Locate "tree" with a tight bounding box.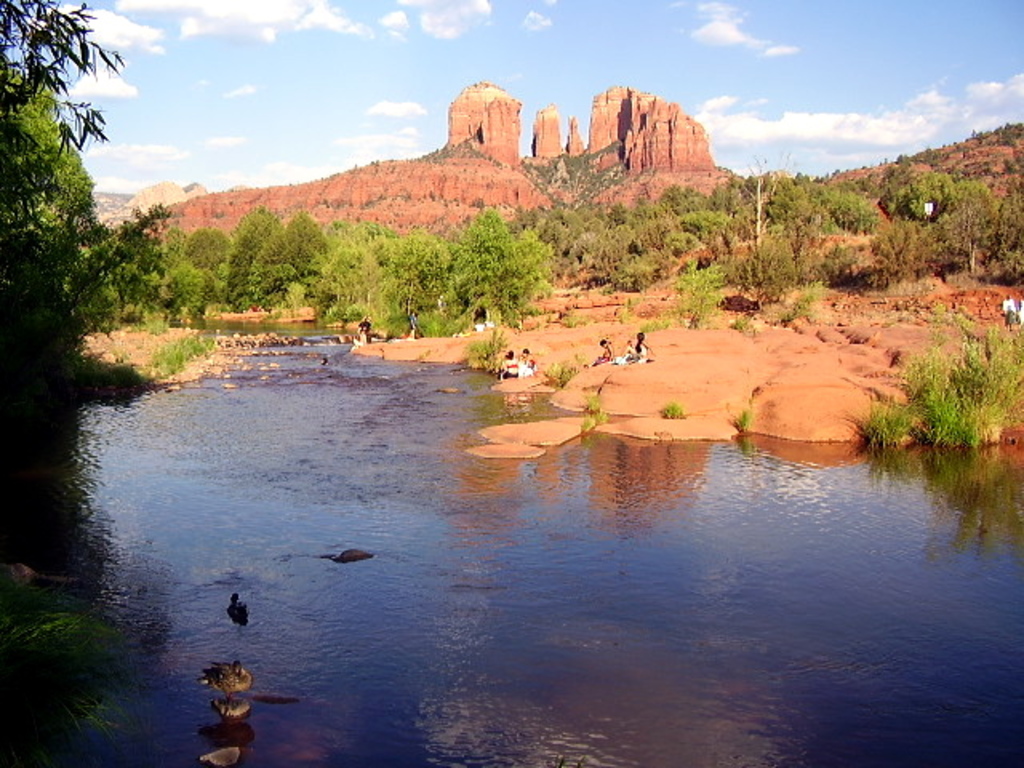
box(462, 325, 502, 370).
